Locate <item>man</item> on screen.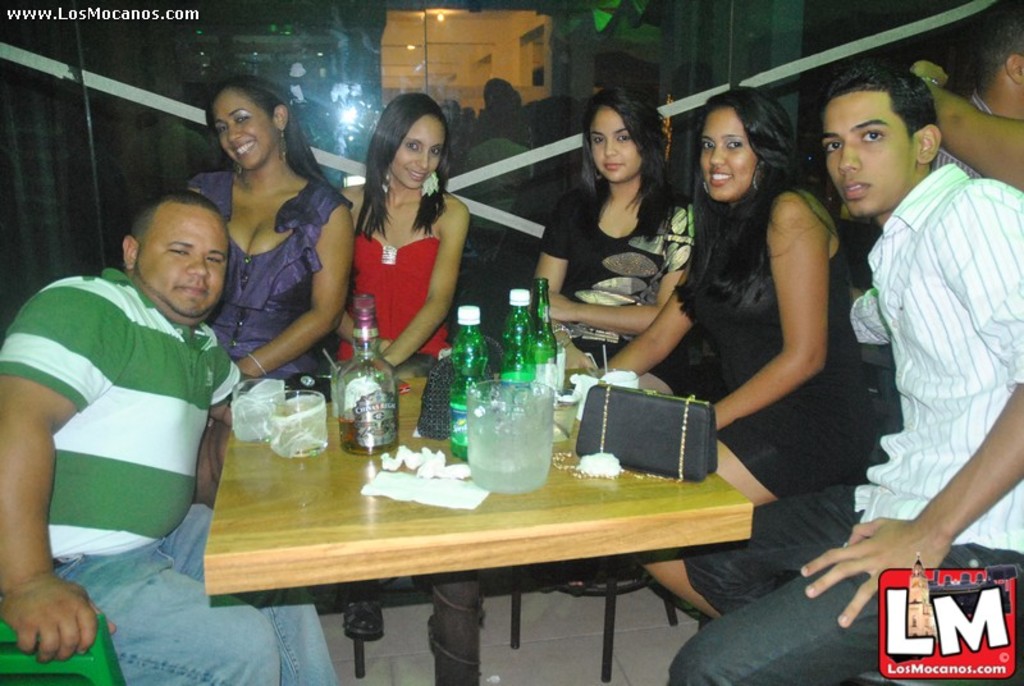
On screen at bbox=(0, 188, 342, 685).
